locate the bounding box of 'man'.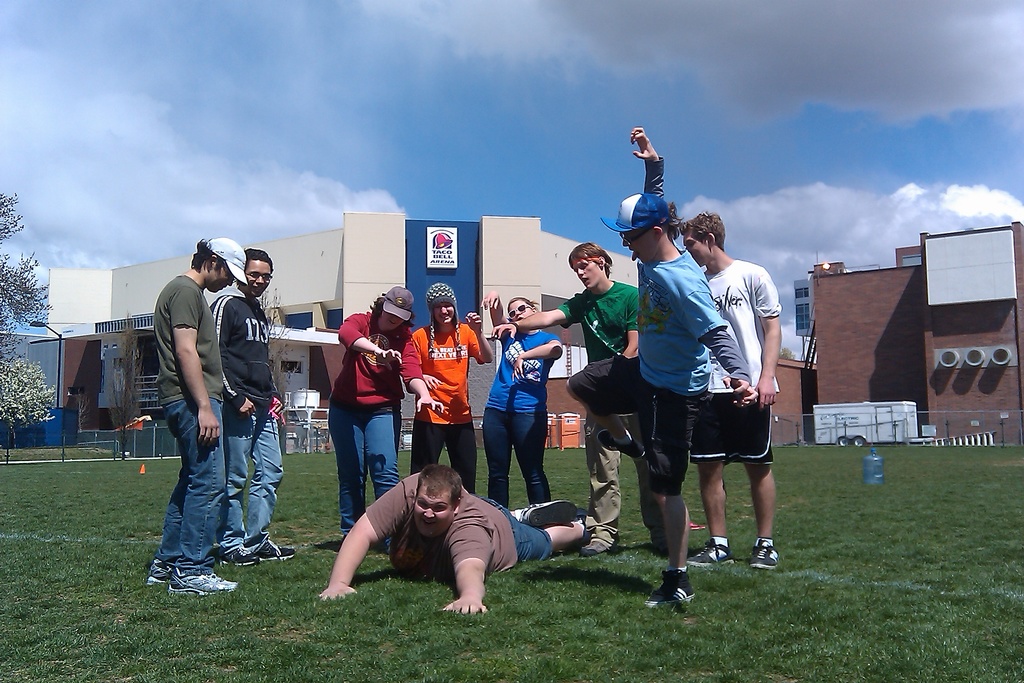
Bounding box: box(488, 237, 671, 564).
